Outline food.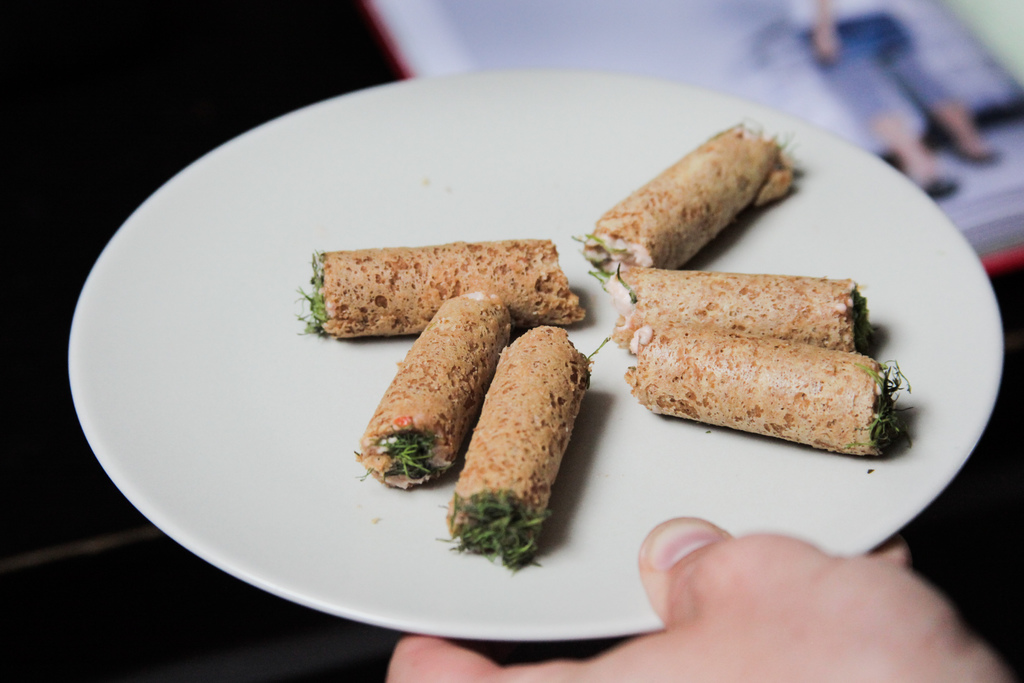
Outline: 434 325 596 572.
